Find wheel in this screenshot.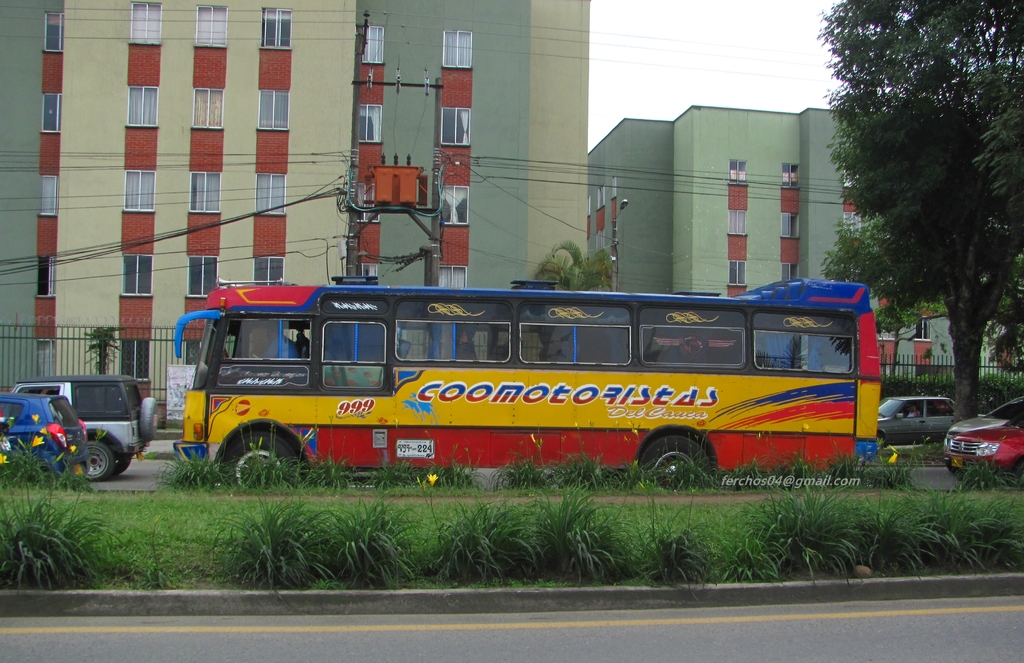
The bounding box for wheel is 111 451 131 477.
